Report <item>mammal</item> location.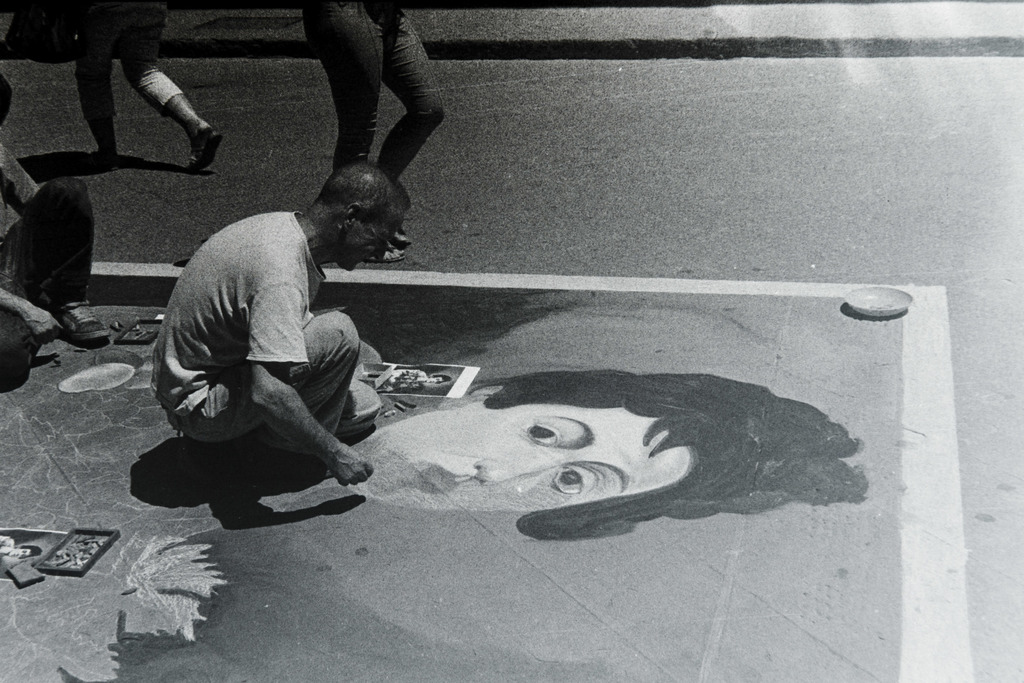
Report: 118:178:385:525.
